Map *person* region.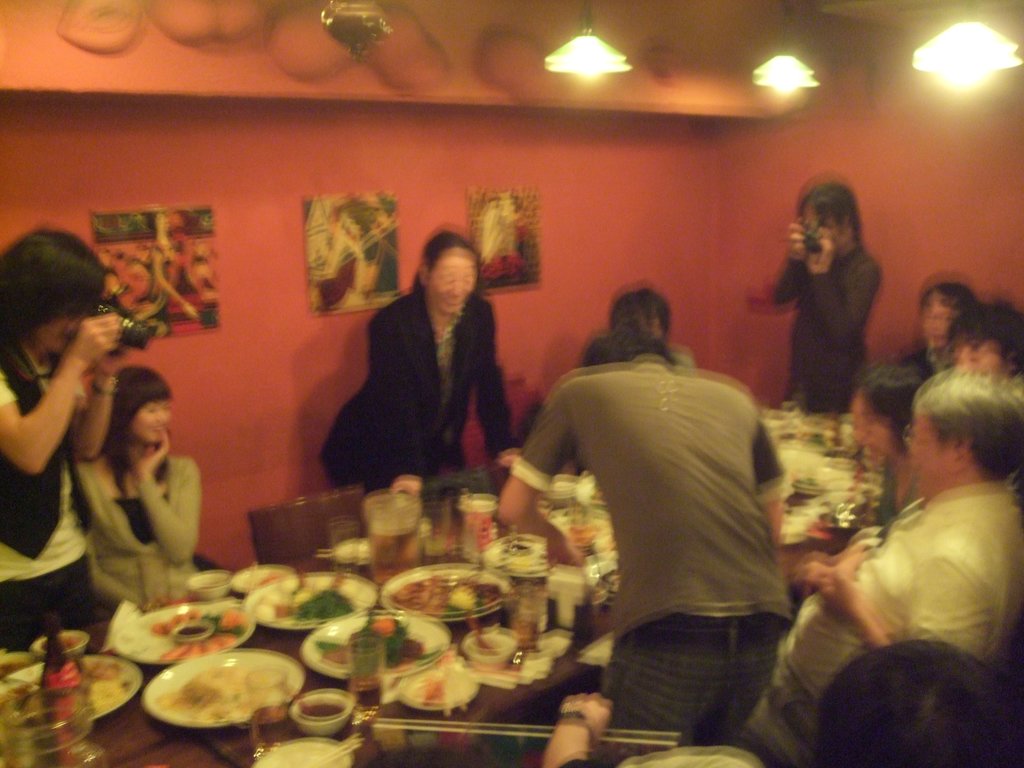
Mapped to bbox=[544, 632, 1023, 767].
